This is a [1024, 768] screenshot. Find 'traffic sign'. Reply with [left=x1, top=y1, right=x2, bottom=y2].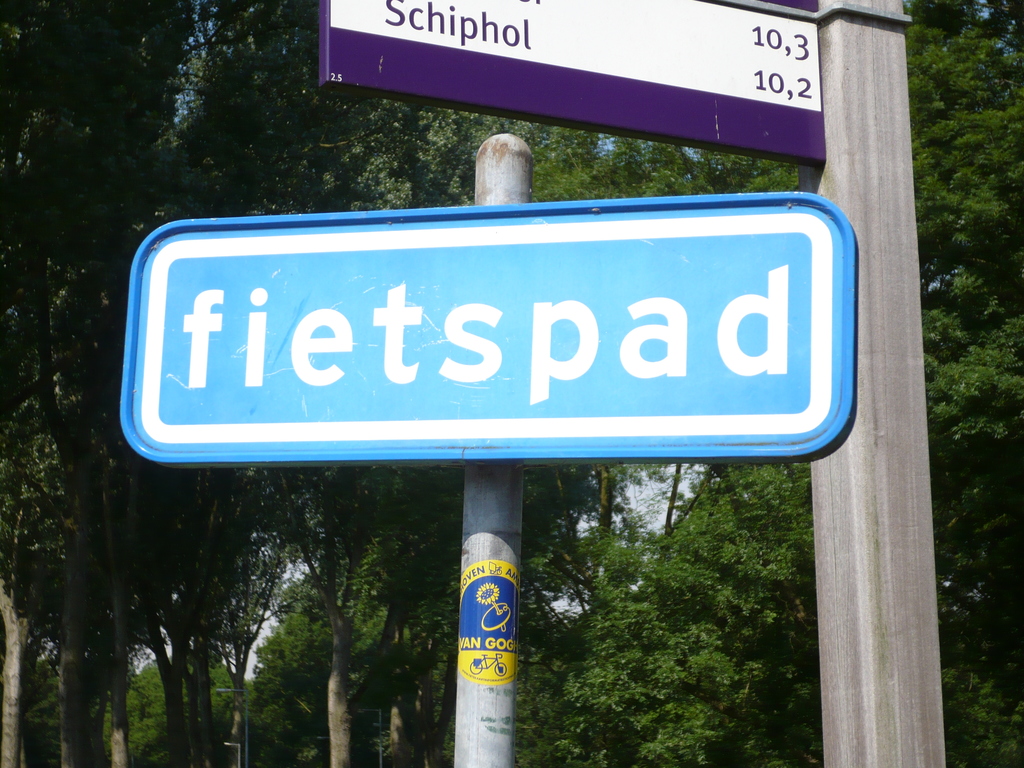
[left=131, top=202, right=856, bottom=466].
